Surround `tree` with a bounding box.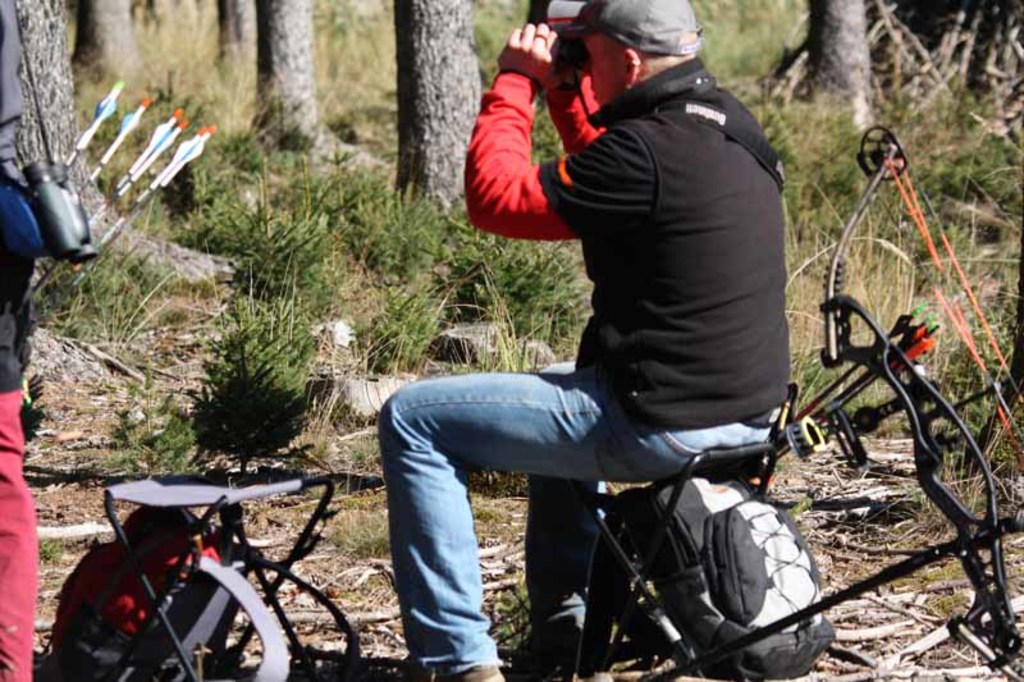
[x1=454, y1=0, x2=545, y2=128].
